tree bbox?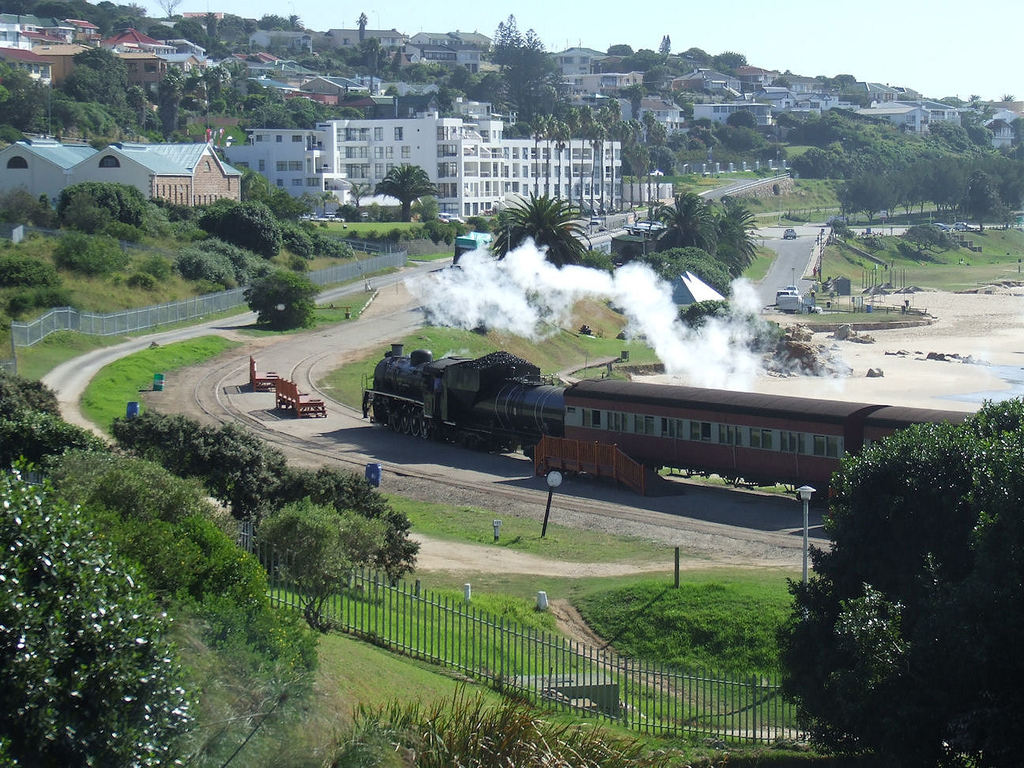
254, 497, 393, 631
